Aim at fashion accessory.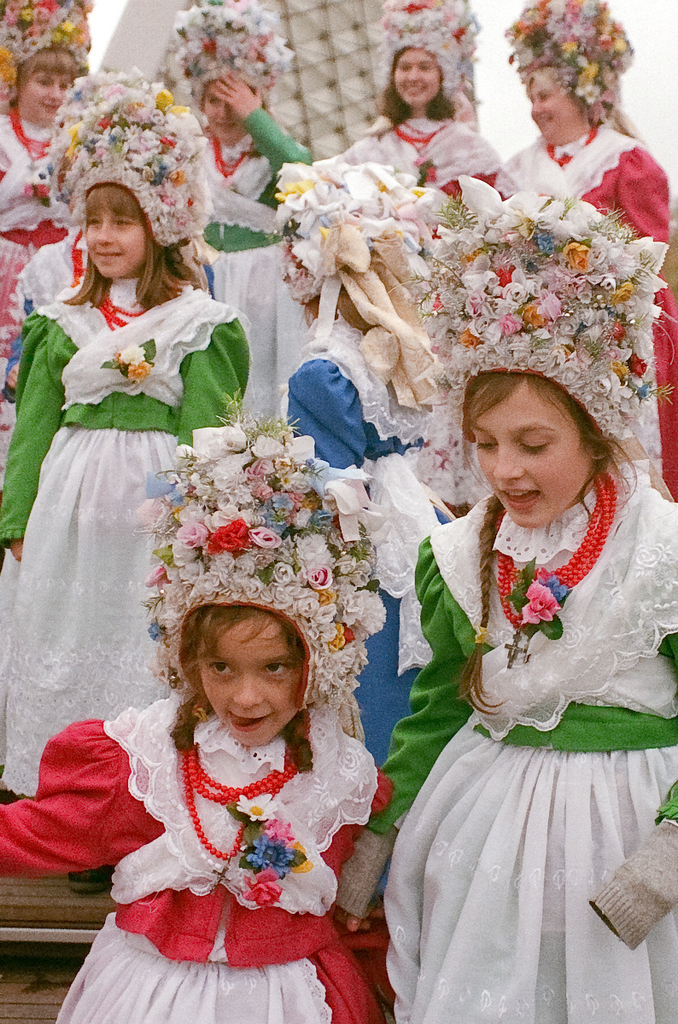
Aimed at pyautogui.locateOnScreen(497, 0, 631, 129).
